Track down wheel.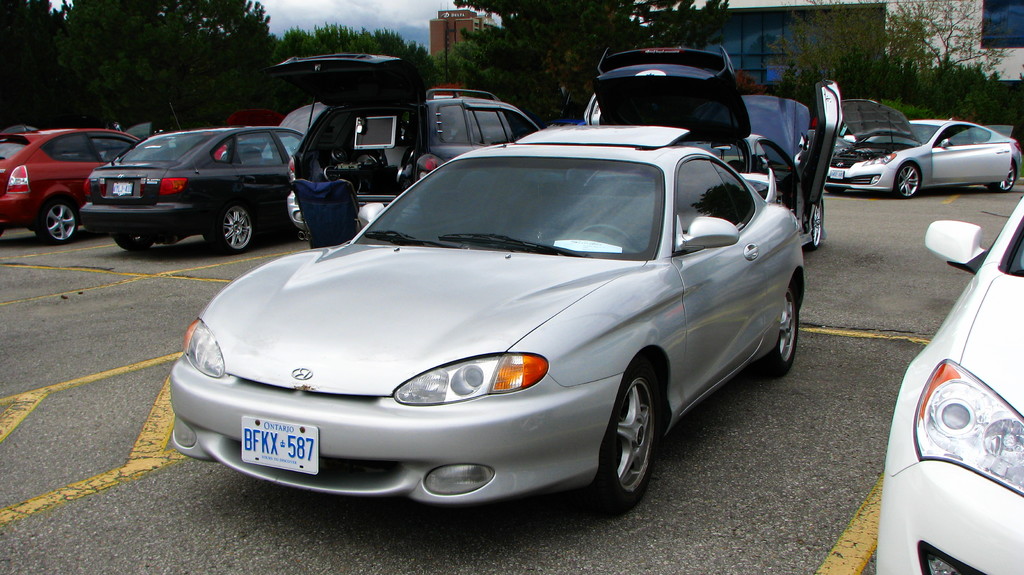
Tracked to bbox(808, 198, 826, 248).
